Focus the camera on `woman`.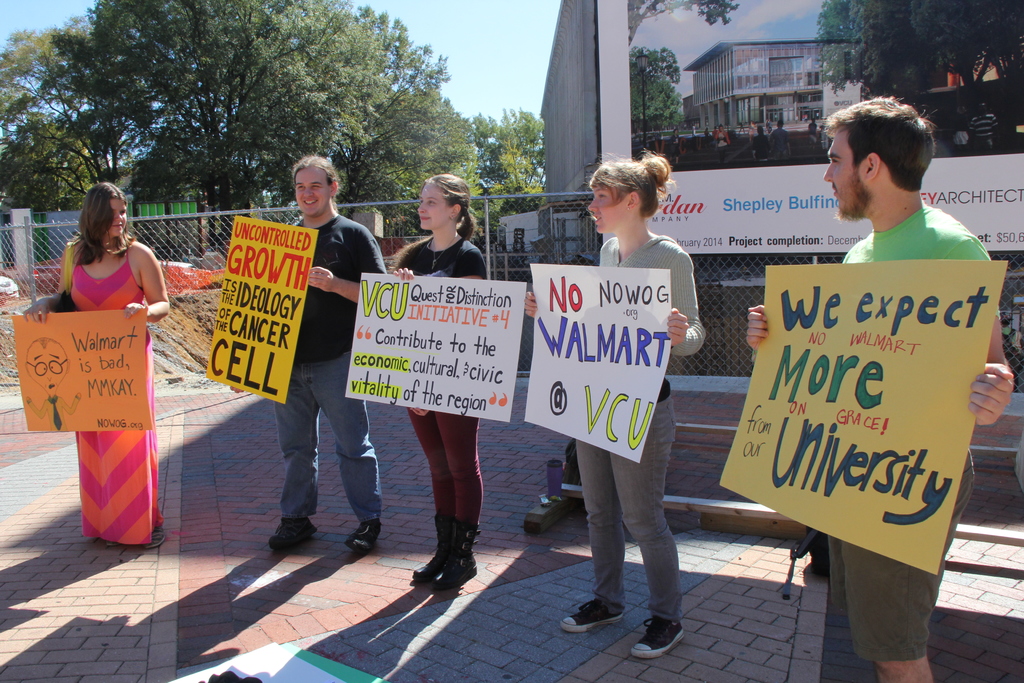
Focus region: (547,169,714,620).
